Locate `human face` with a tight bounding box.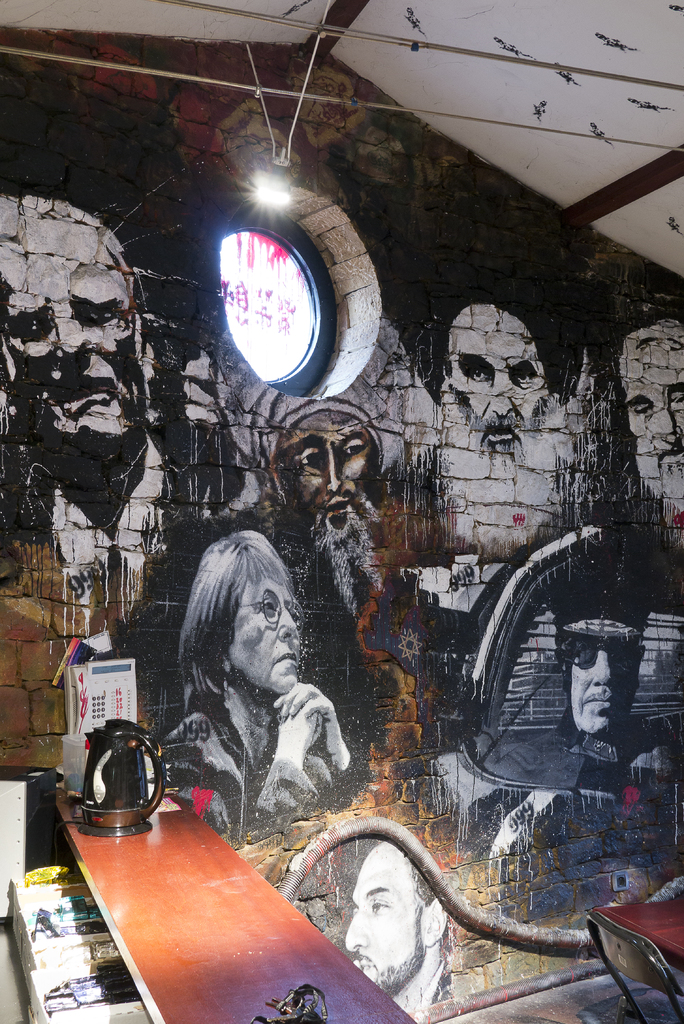
x1=629, y1=342, x2=683, y2=502.
